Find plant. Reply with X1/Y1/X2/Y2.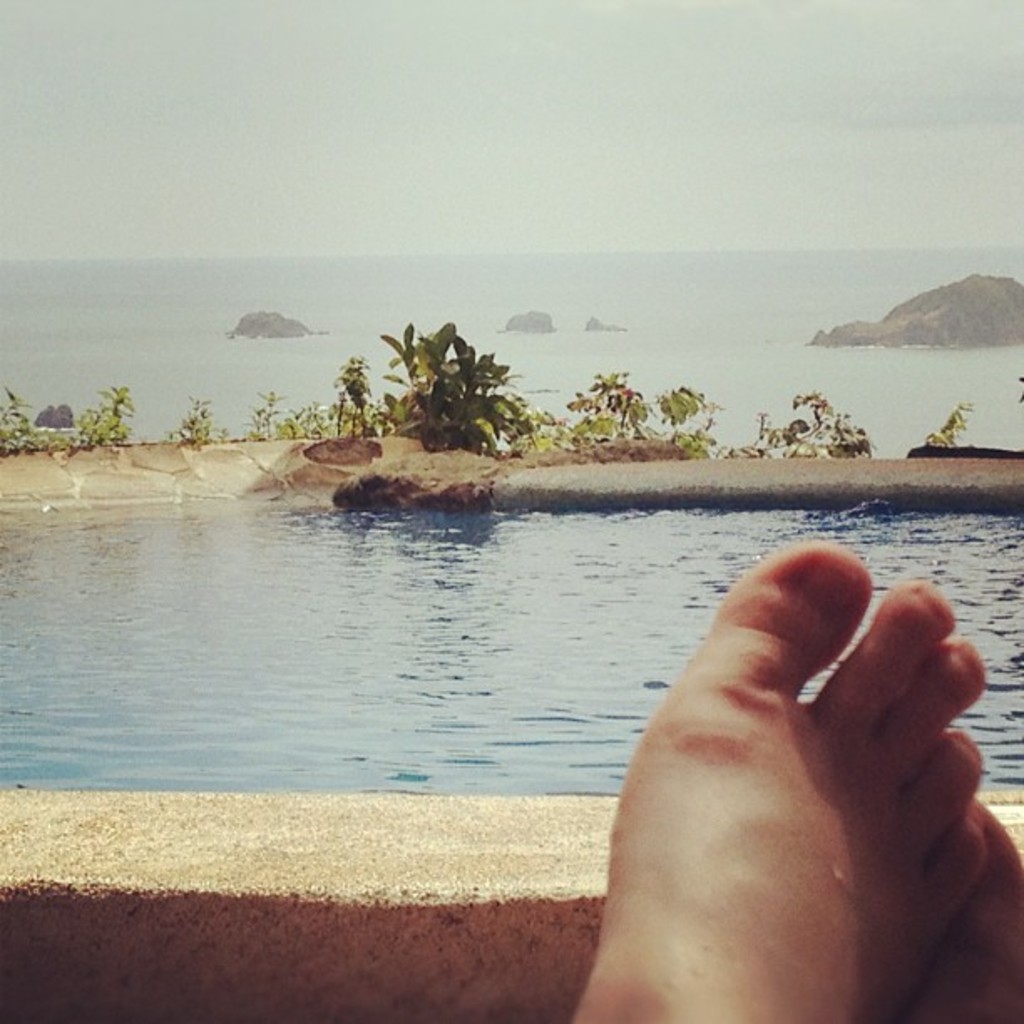
0/388/65/455.
